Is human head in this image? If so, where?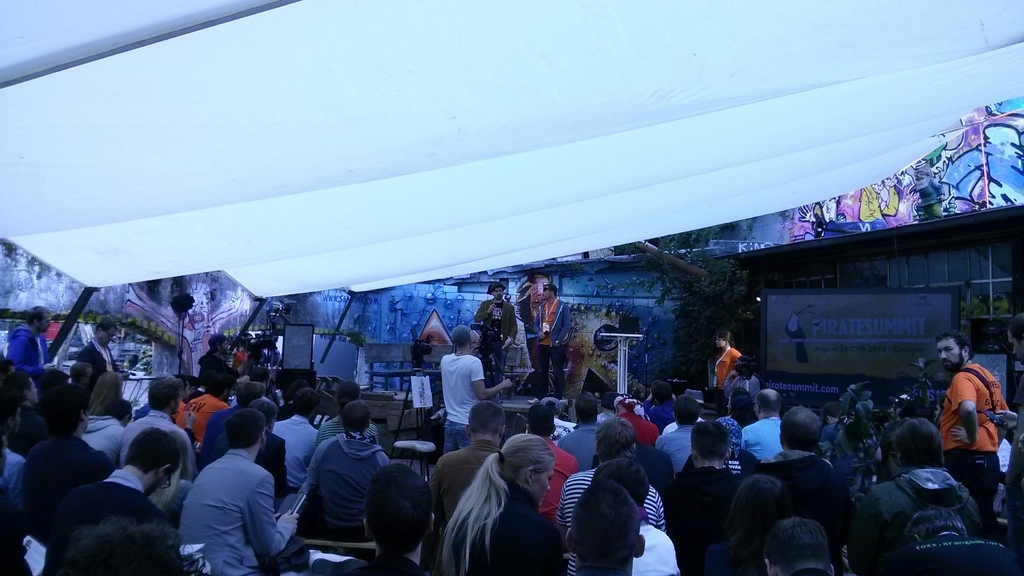
Yes, at x1=754, y1=388, x2=783, y2=413.
